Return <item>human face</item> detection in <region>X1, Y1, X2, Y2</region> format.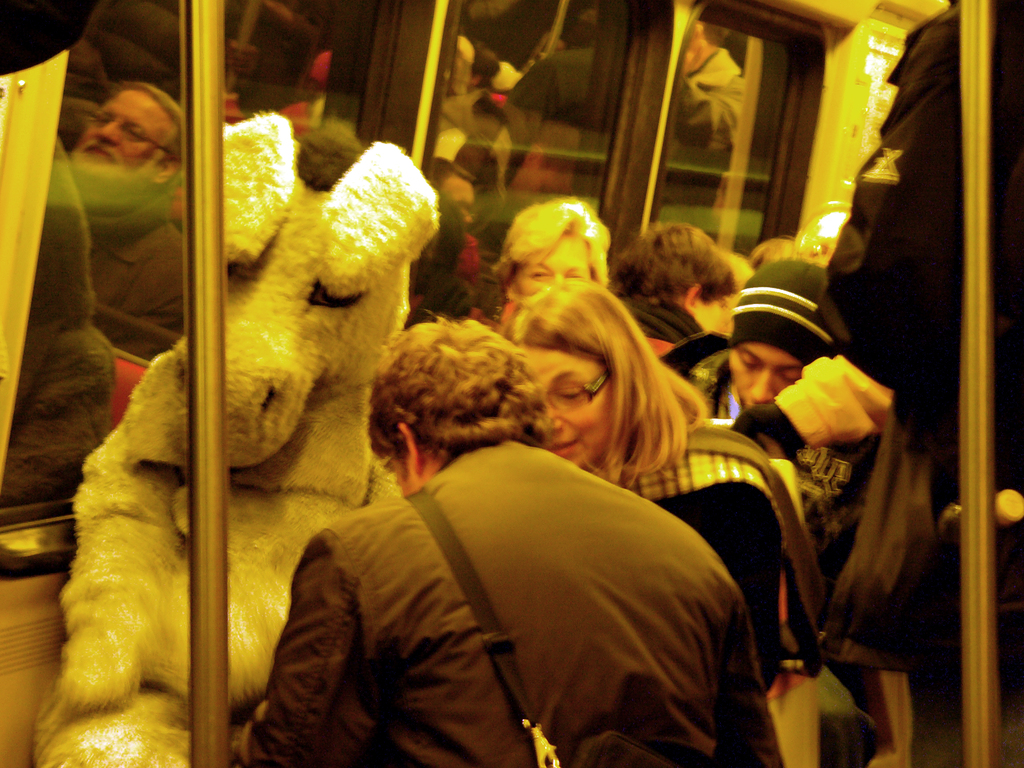
<region>730, 343, 794, 409</region>.
